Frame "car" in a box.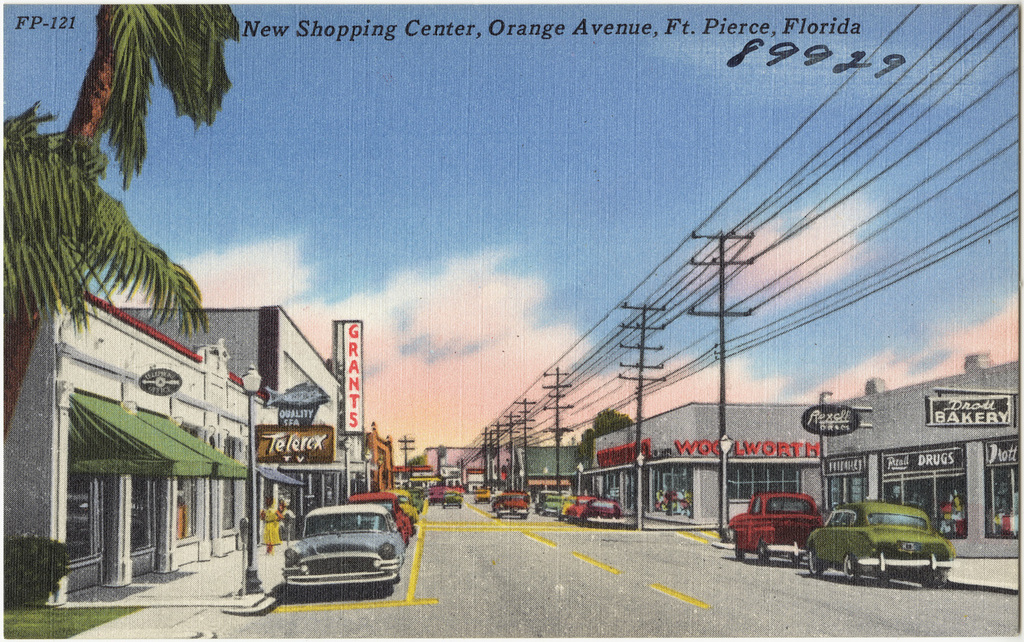
536:486:630:535.
